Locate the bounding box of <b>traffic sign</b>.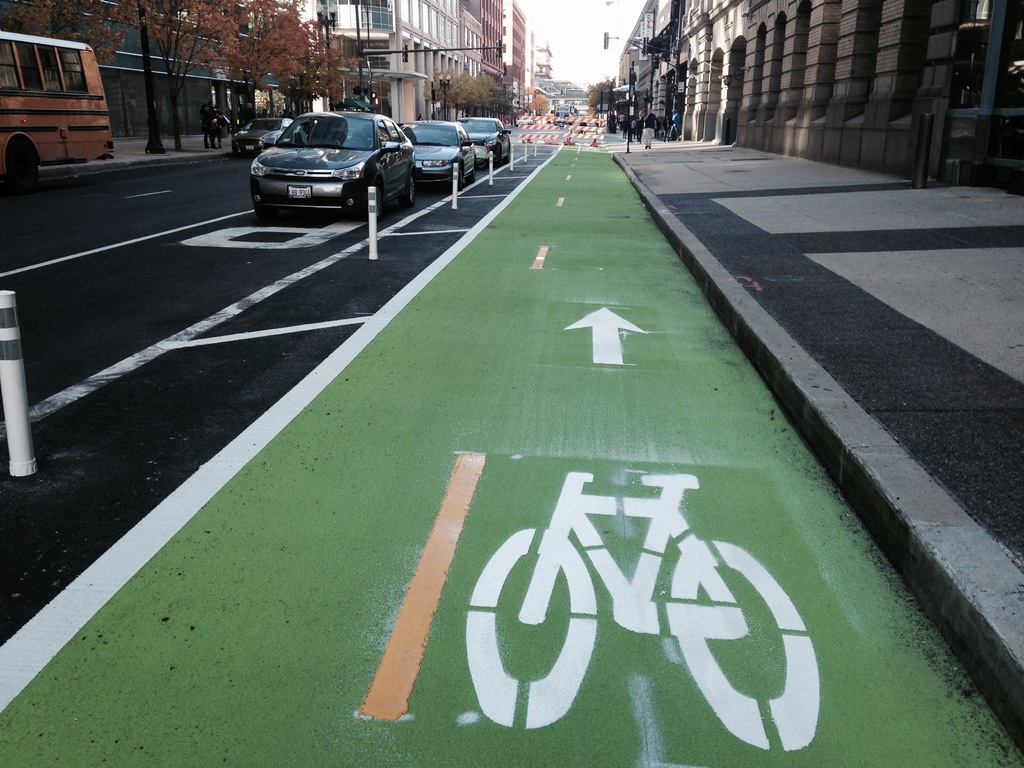
Bounding box: x1=467 y1=471 x2=822 y2=758.
